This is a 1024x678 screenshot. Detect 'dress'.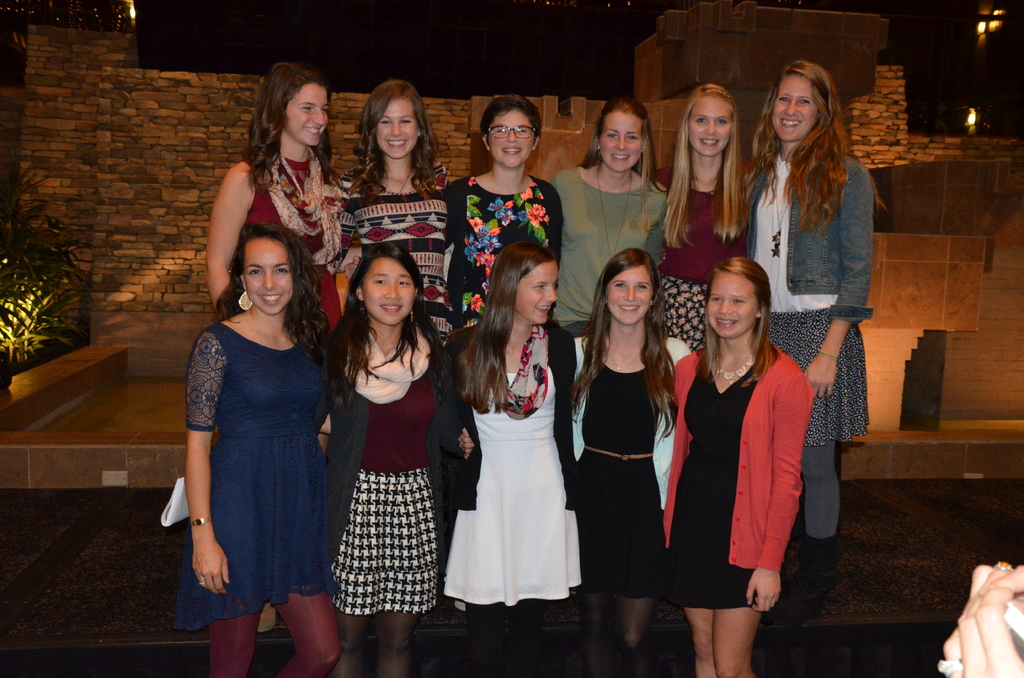
x1=324 y1=163 x2=452 y2=346.
